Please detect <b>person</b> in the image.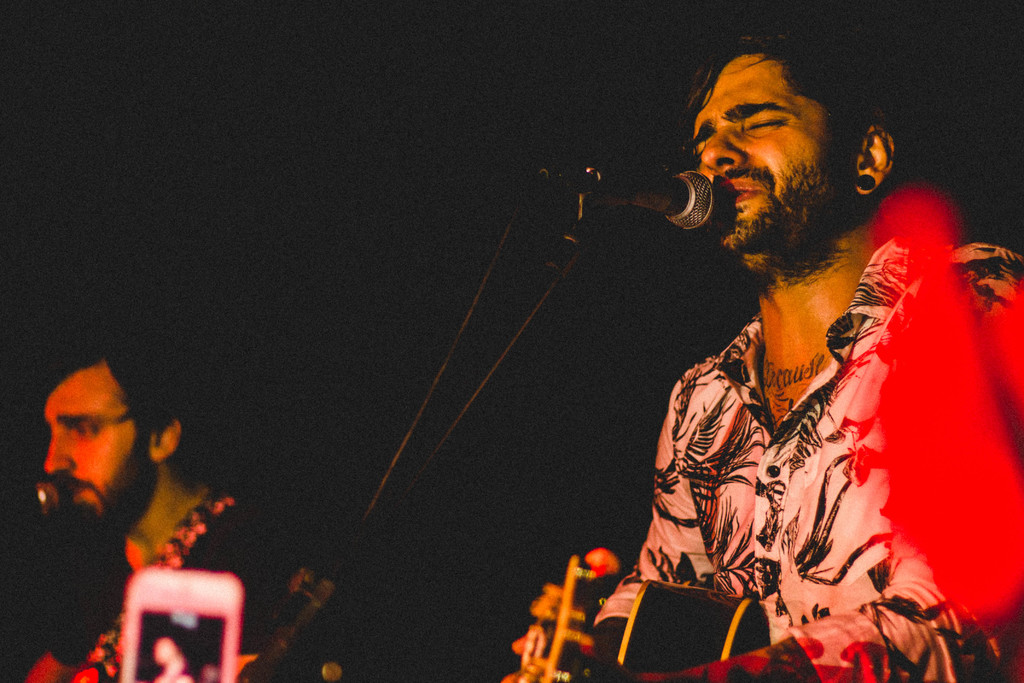
(591, 24, 1023, 682).
